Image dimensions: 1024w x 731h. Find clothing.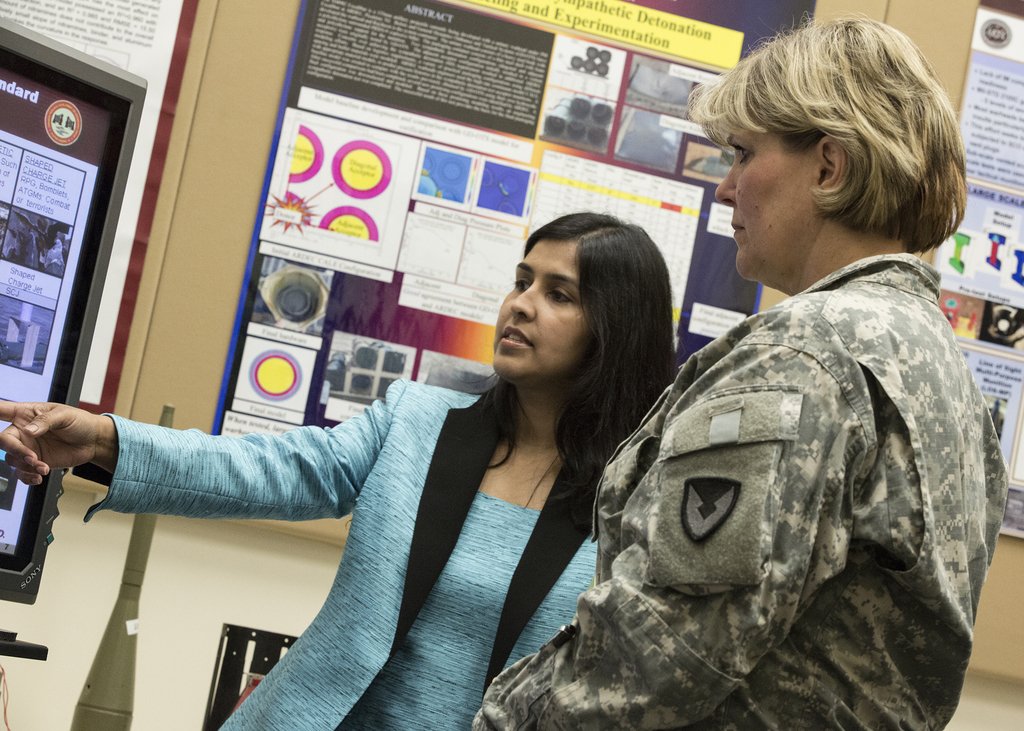
box(464, 253, 1007, 730).
